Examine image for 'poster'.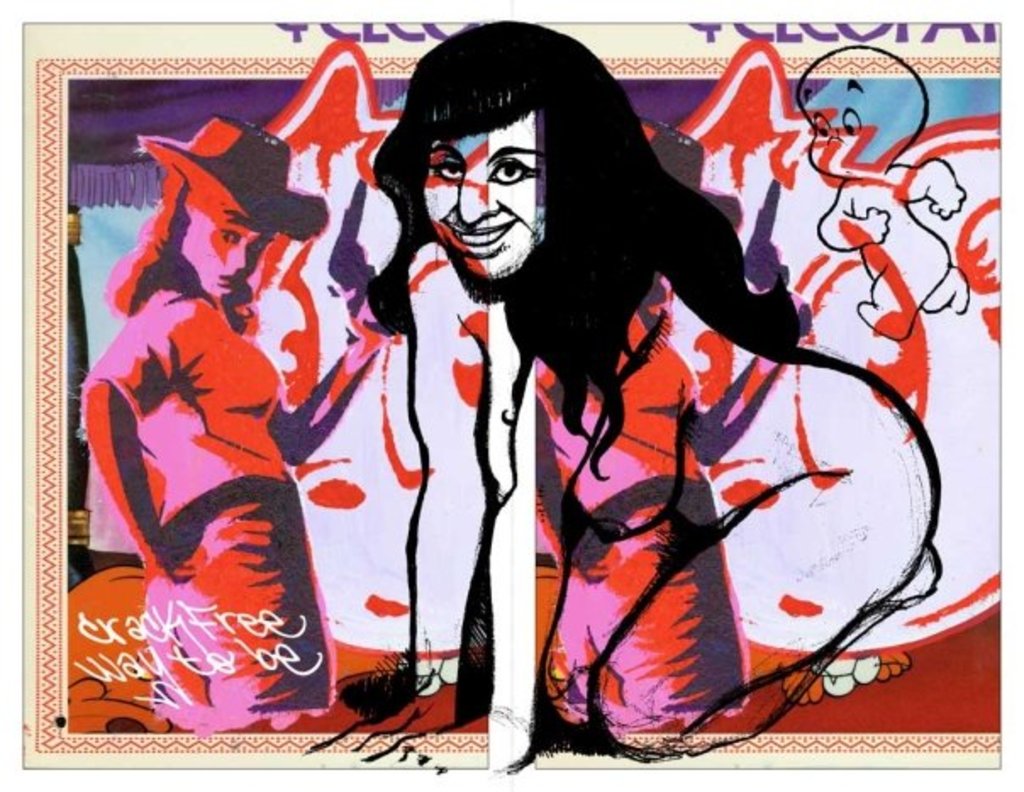
Examination result: box=[20, 19, 1002, 775].
